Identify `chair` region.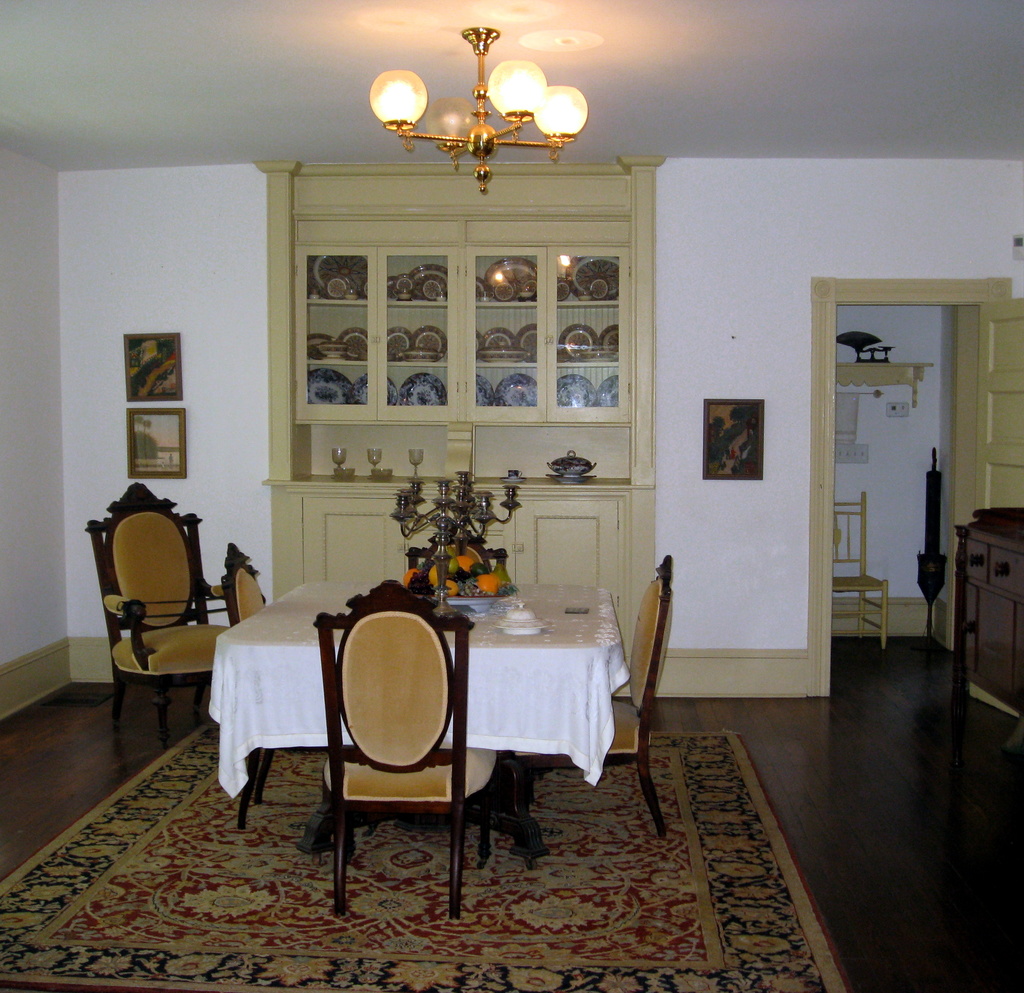
Region: bbox=(834, 489, 892, 647).
